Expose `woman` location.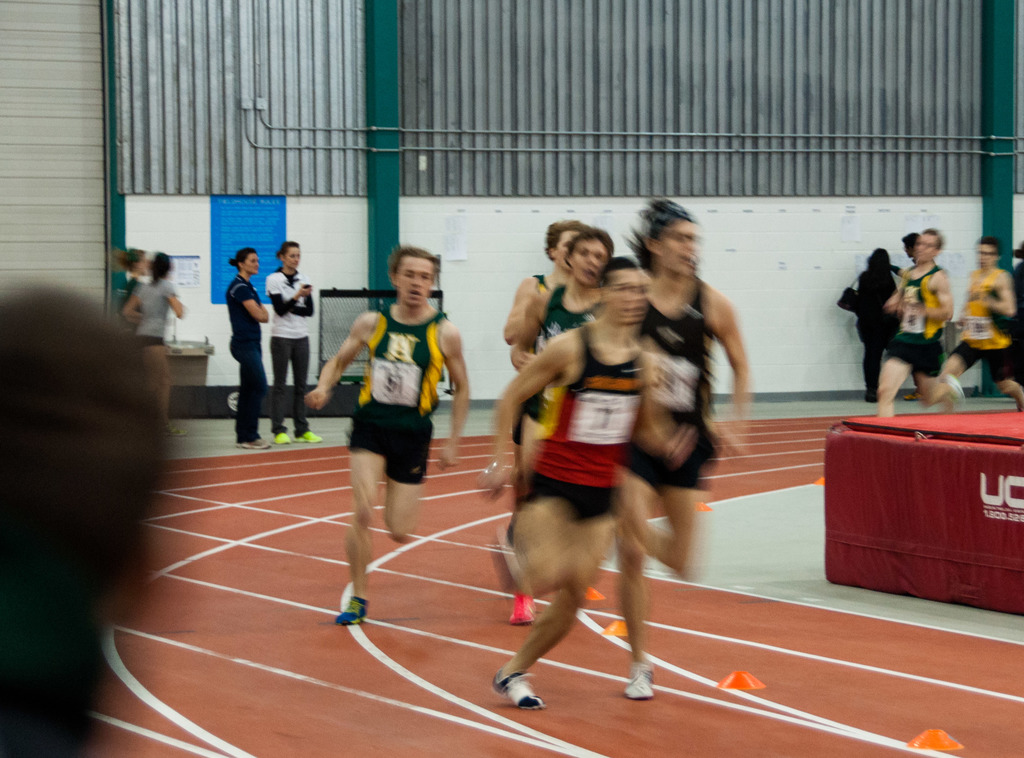
Exposed at (227,246,270,447).
